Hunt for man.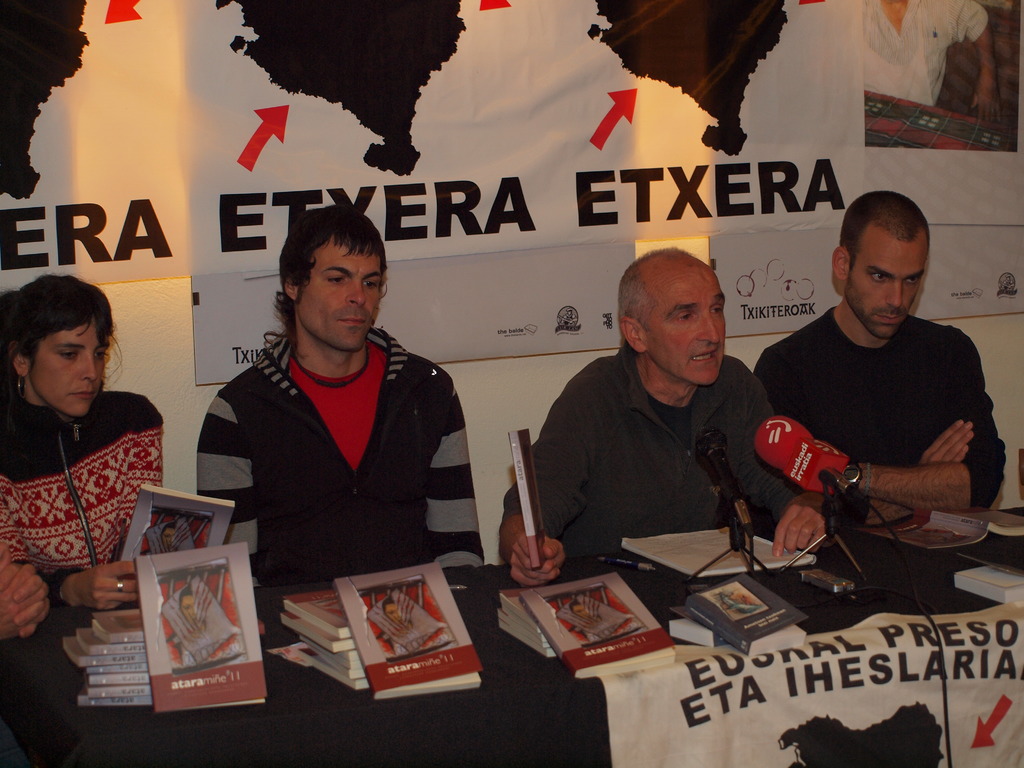
Hunted down at bbox=[516, 248, 819, 580].
